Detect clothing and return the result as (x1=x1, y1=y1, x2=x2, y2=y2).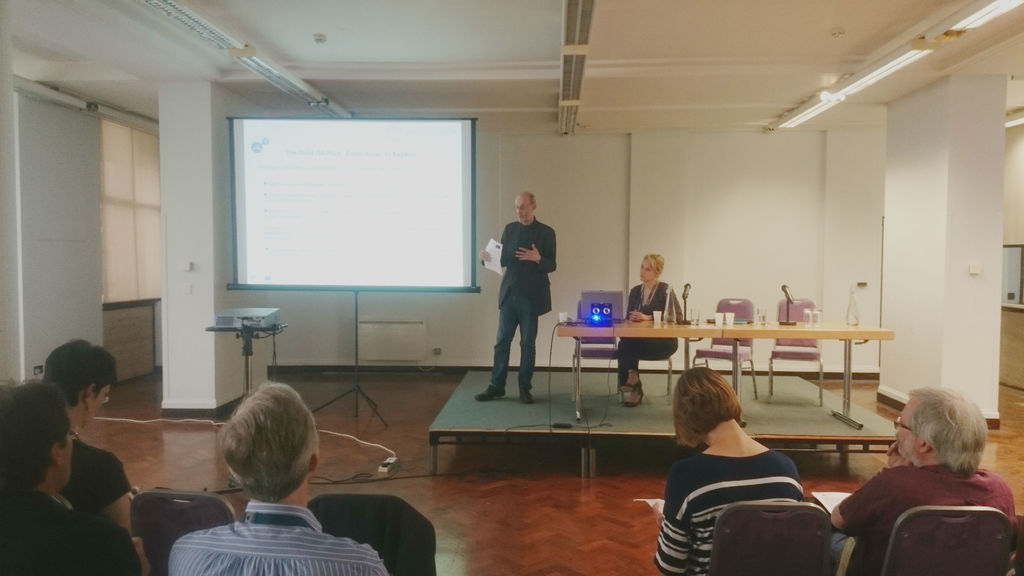
(x1=650, y1=449, x2=801, y2=575).
